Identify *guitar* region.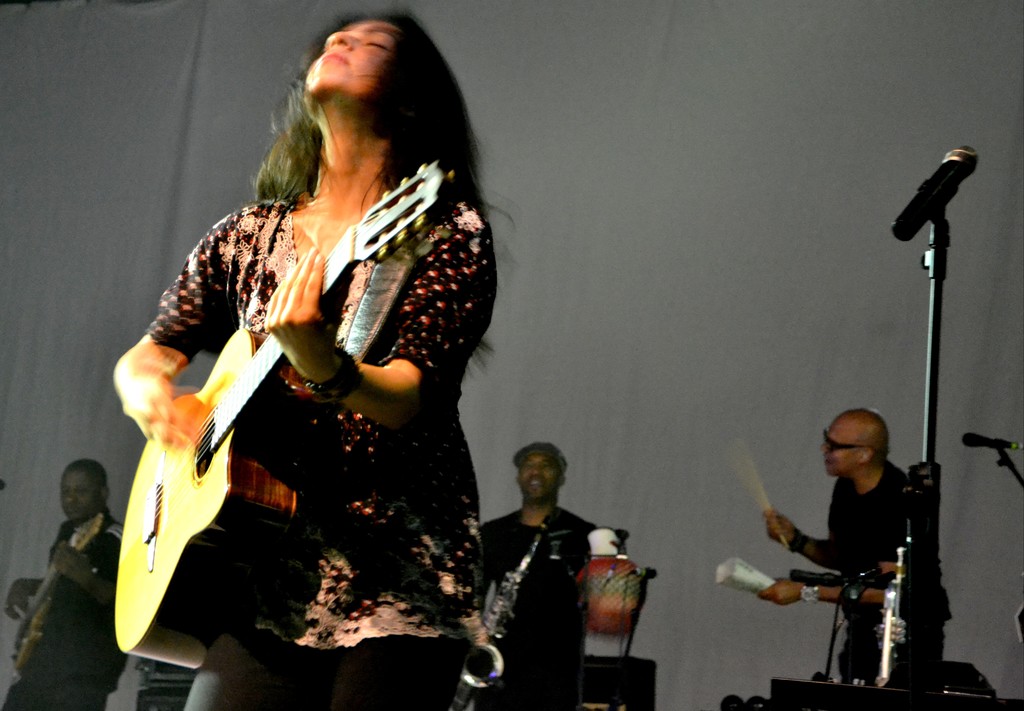
Region: {"x1": 114, "y1": 159, "x2": 455, "y2": 675}.
